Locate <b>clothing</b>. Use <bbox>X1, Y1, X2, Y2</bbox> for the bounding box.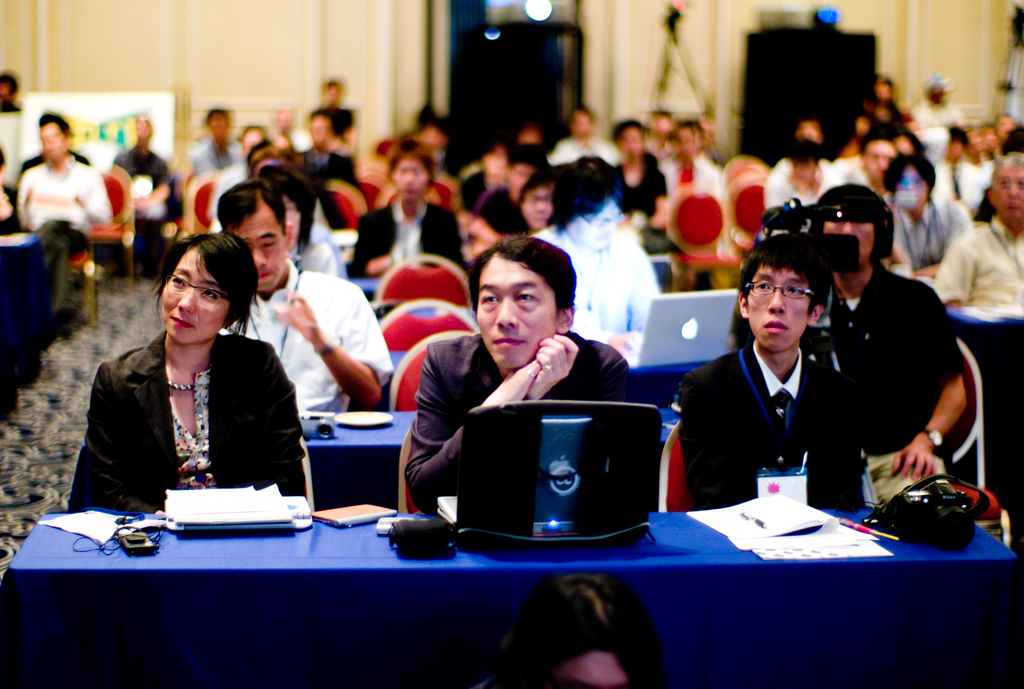
<bbox>472, 181, 538, 236</bbox>.
